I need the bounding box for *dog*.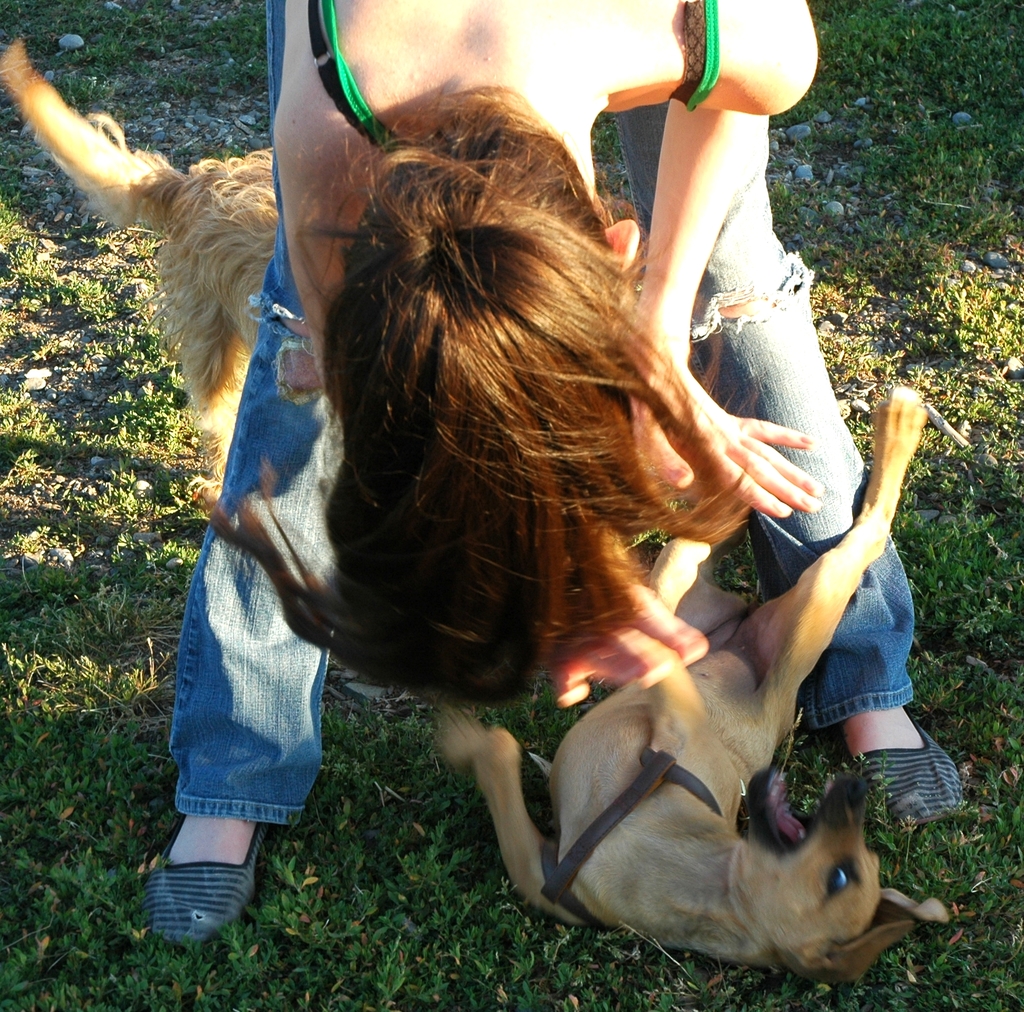
Here it is: bbox=(0, 36, 282, 504).
